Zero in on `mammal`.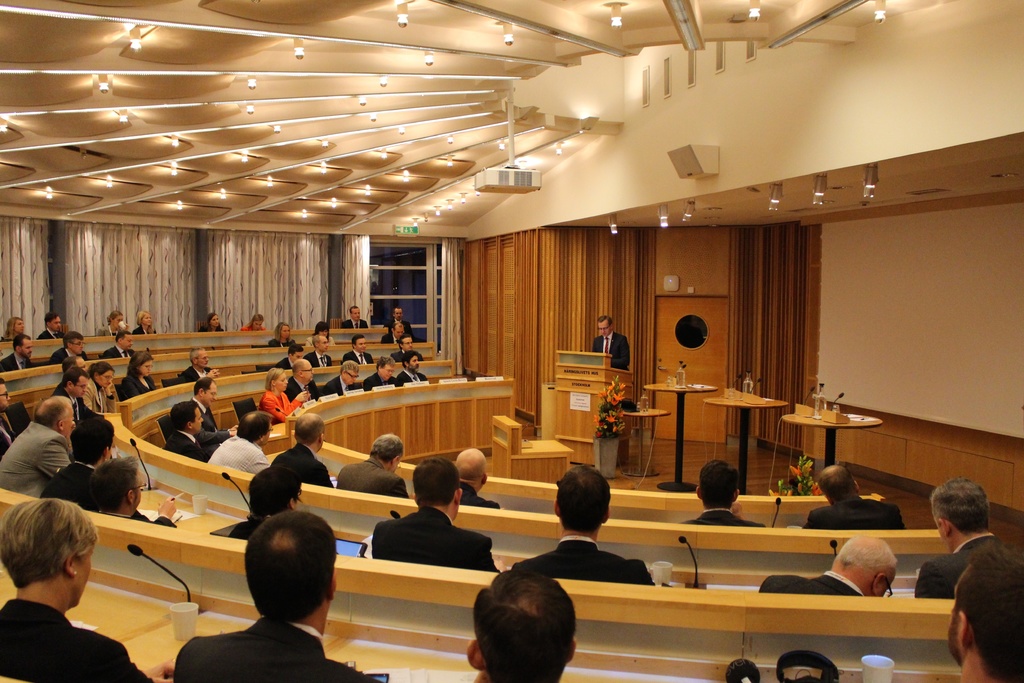
Zeroed in: 172:511:383:682.
